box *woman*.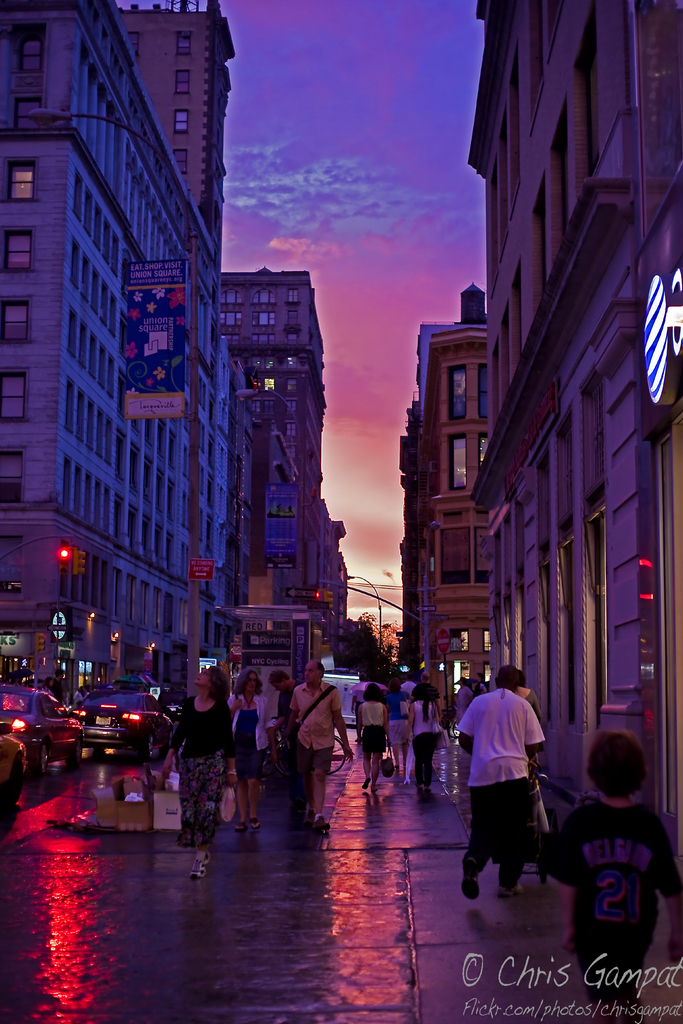
<bbox>409, 684, 443, 789</bbox>.
